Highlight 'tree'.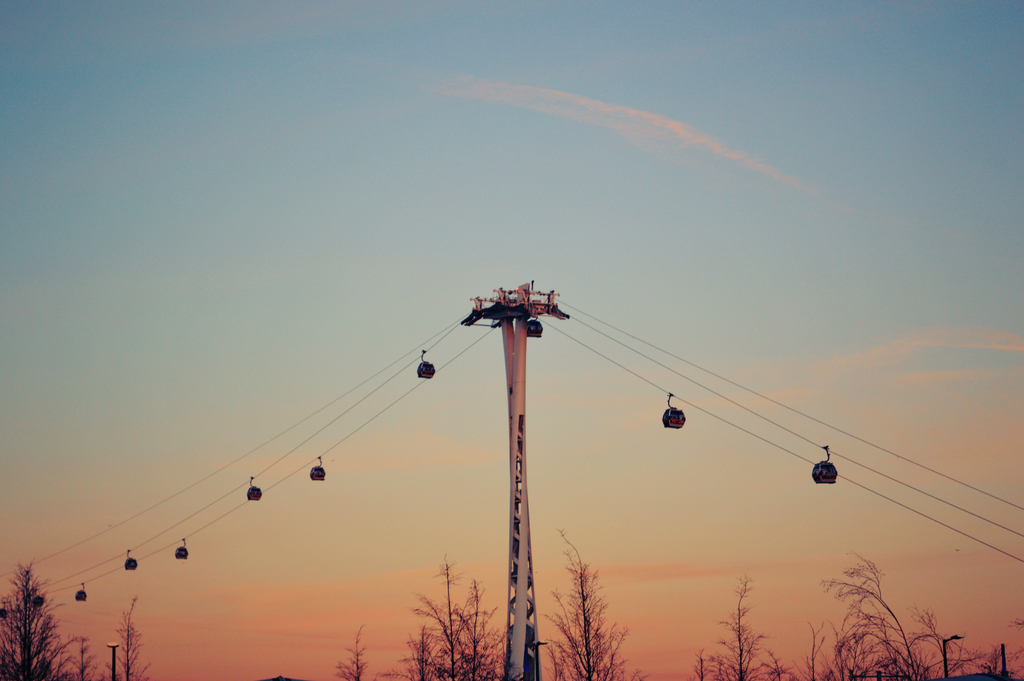
Highlighted region: {"left": 714, "top": 574, "right": 767, "bottom": 680}.
